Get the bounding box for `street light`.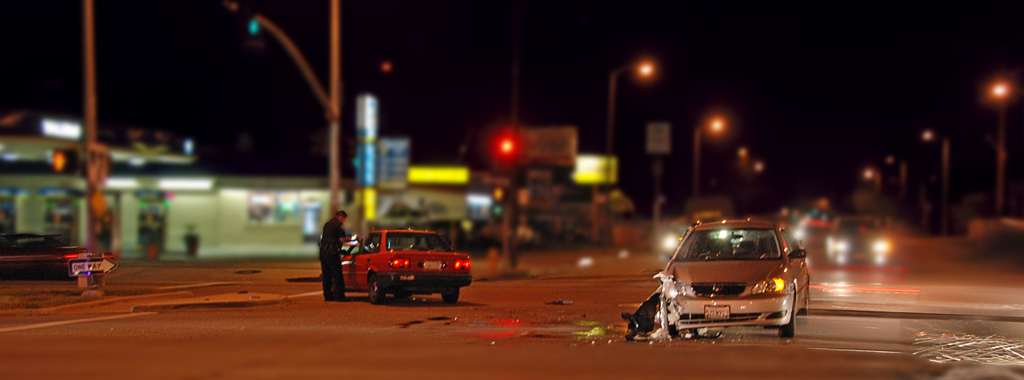
box(604, 61, 655, 249).
